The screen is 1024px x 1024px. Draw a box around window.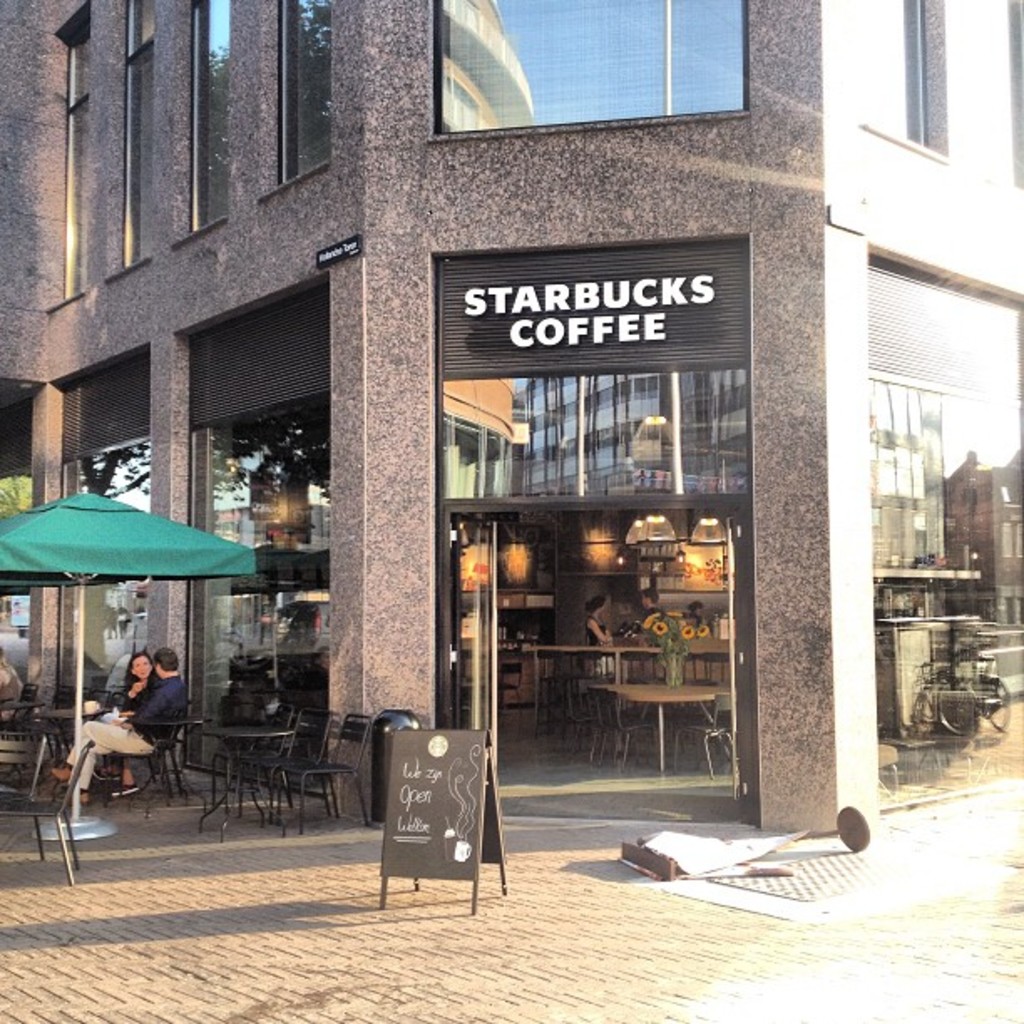
box(189, 0, 234, 226).
